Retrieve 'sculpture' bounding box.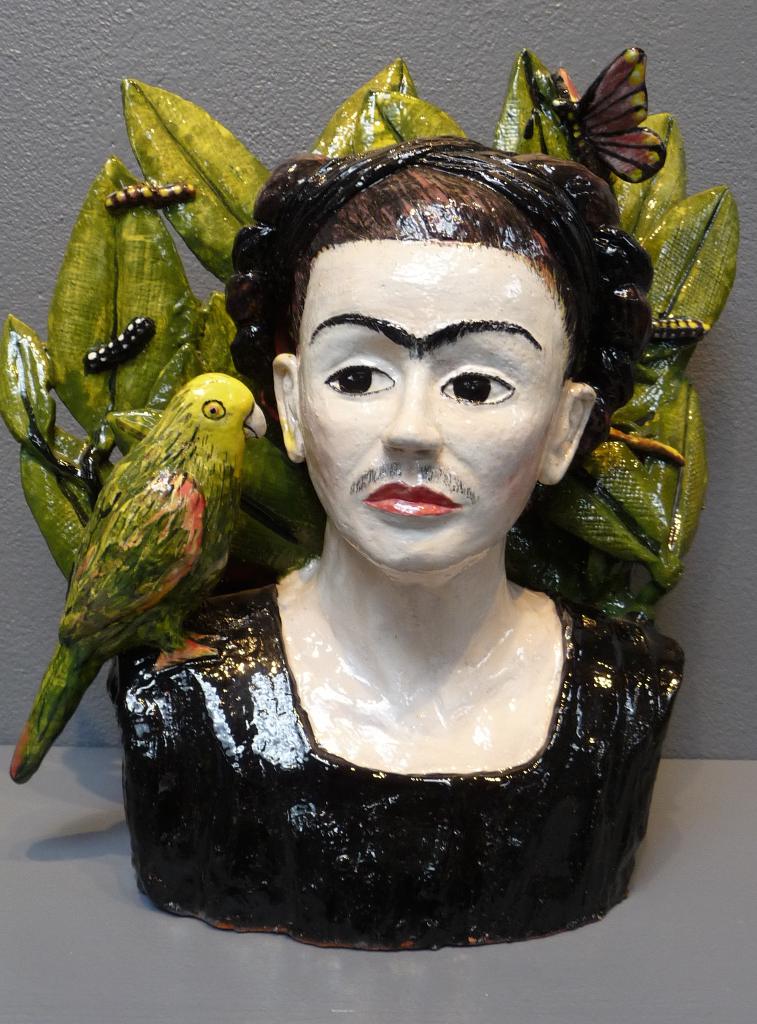
Bounding box: {"left": 83, "top": 65, "right": 703, "bottom": 955}.
